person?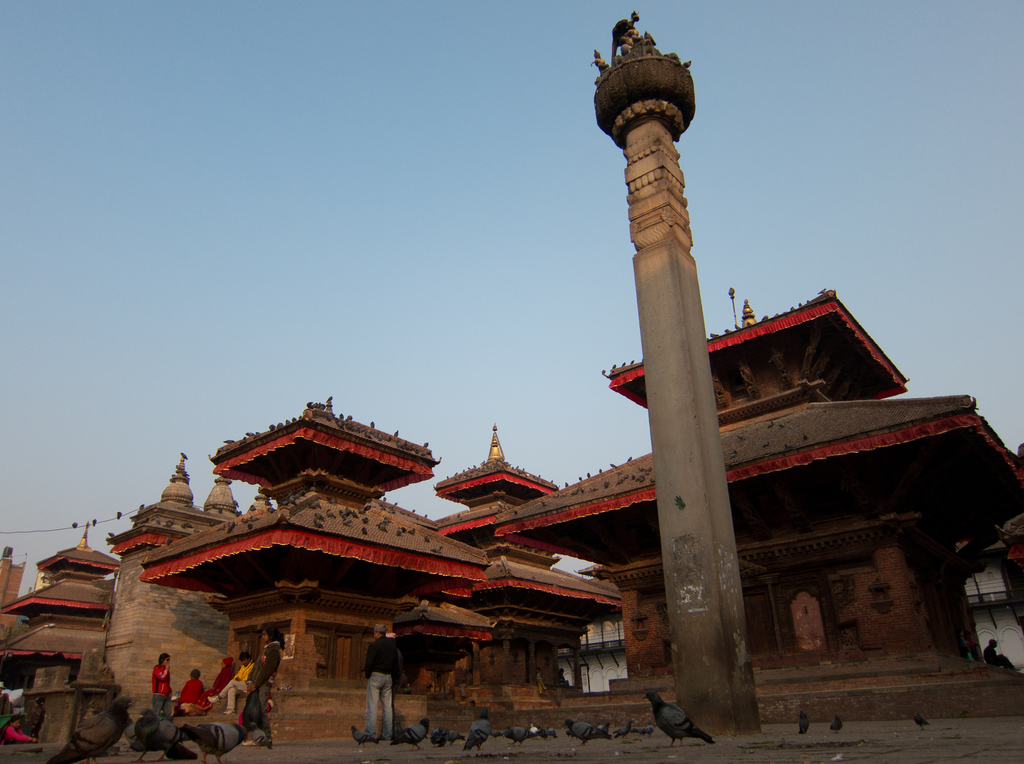
154/654/180/710
